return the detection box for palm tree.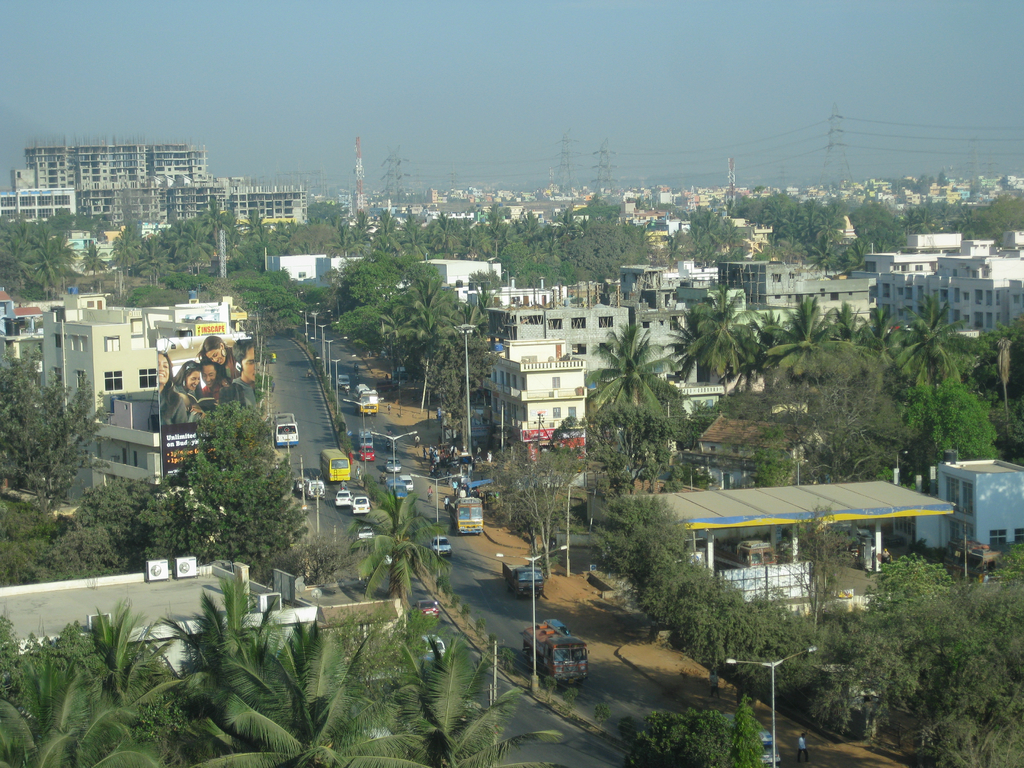
[left=810, top=303, right=865, bottom=346].
